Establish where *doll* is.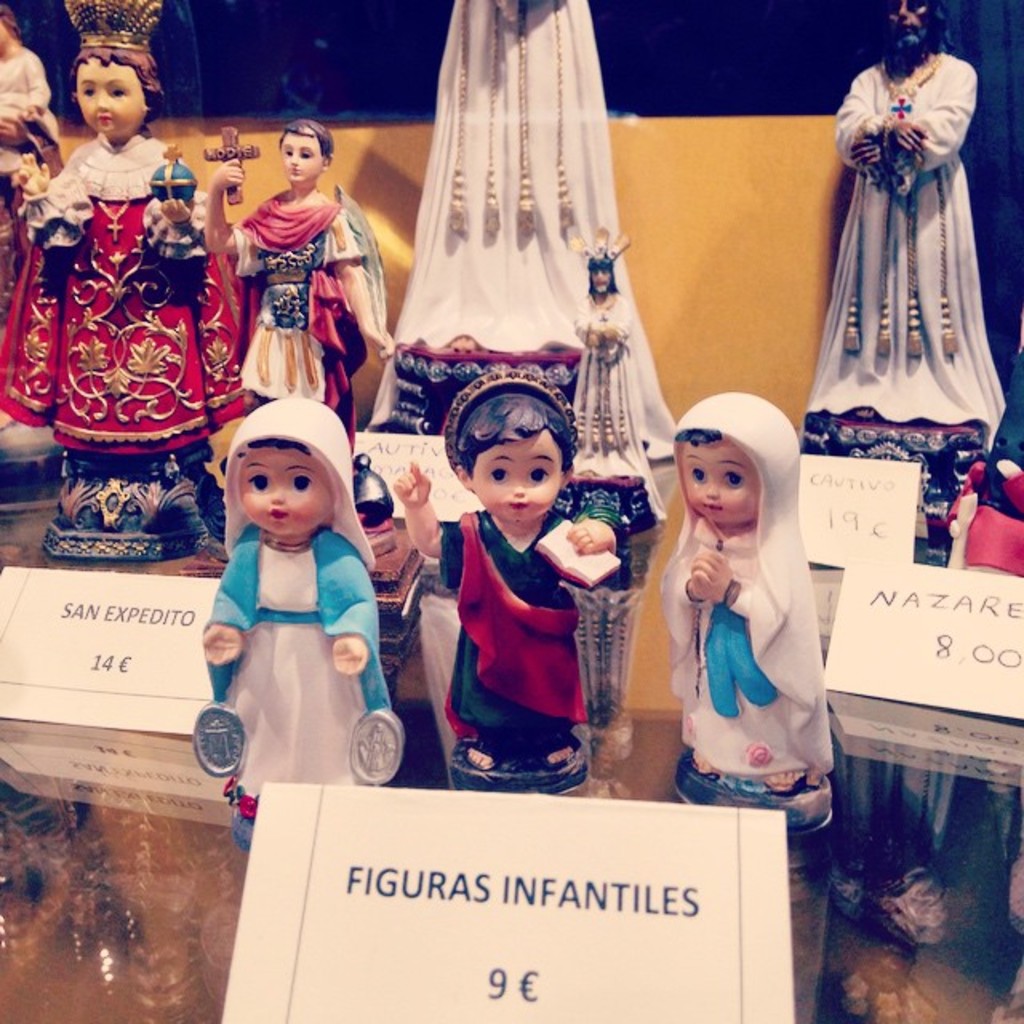
Established at region(198, 403, 405, 842).
